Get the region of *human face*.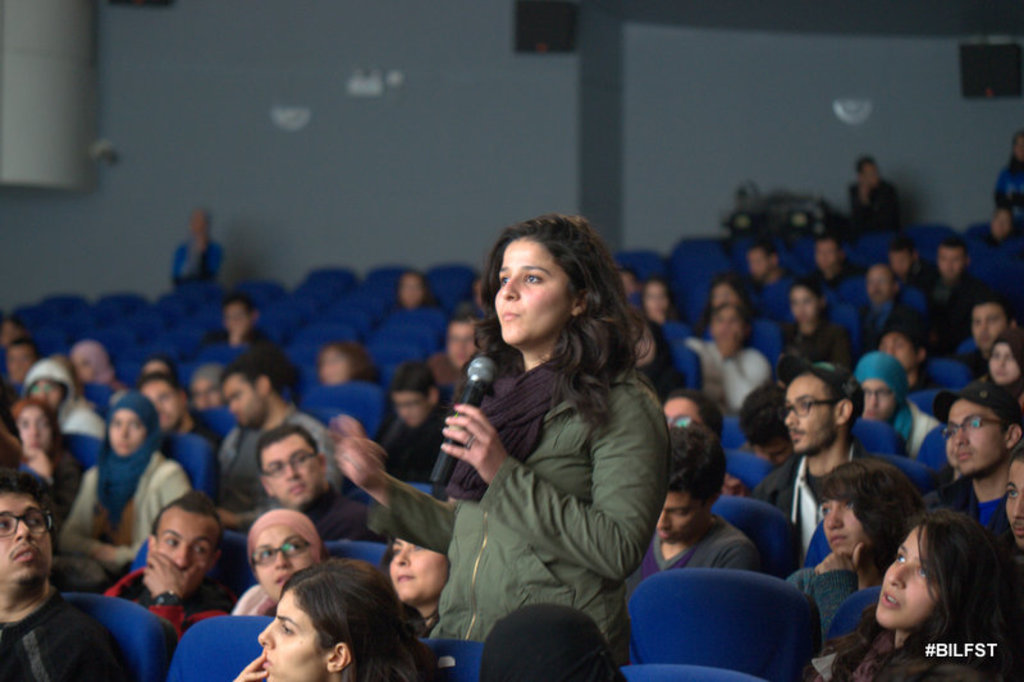
(13,403,56,459).
